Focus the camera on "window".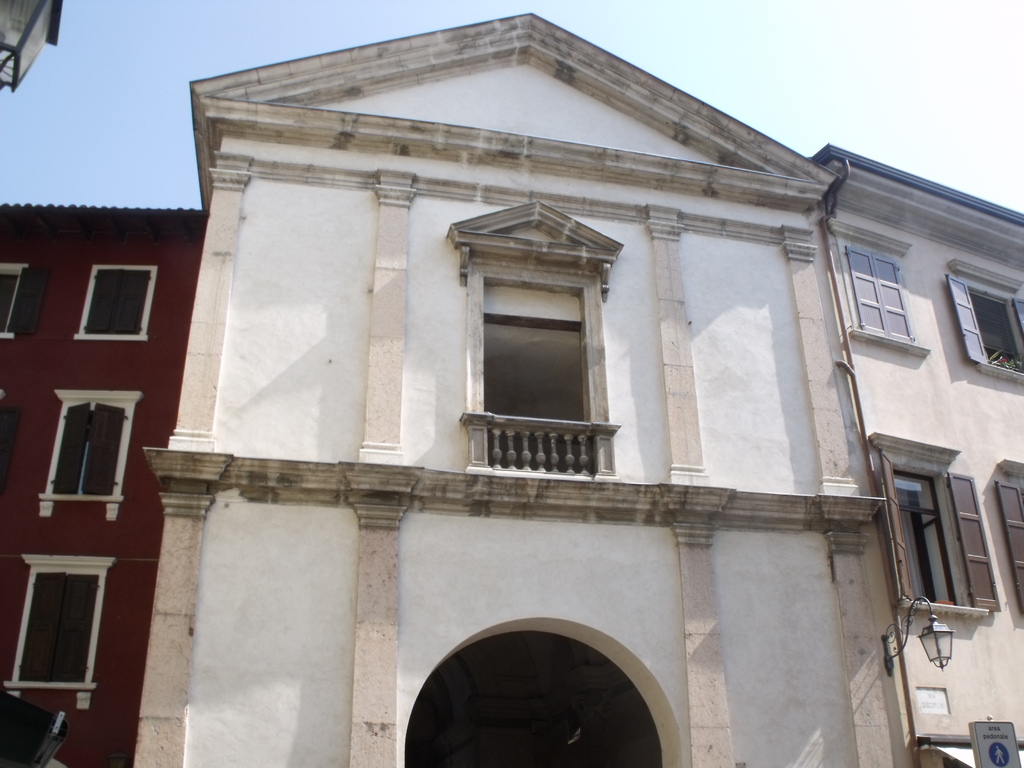
Focus region: pyautogui.locateOnScreen(991, 477, 1023, 621).
